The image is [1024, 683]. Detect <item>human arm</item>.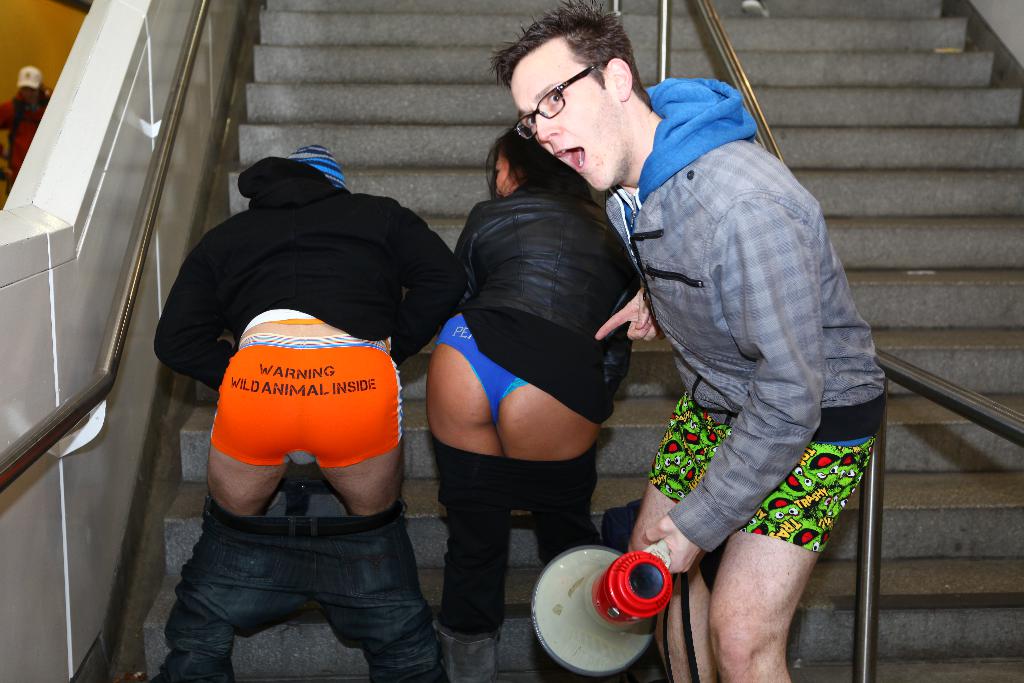
Detection: x1=626 y1=195 x2=812 y2=573.
